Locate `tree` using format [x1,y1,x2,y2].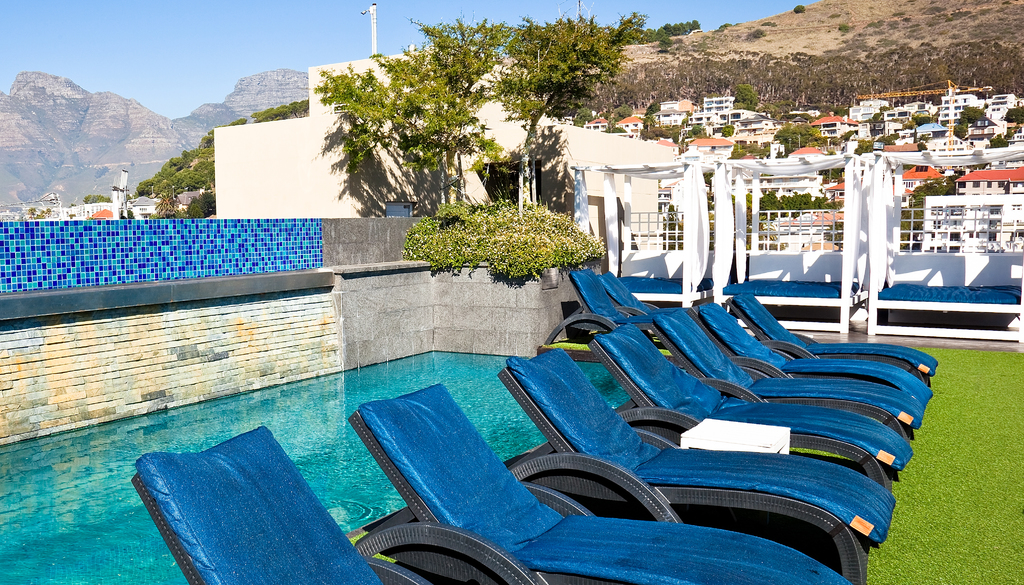
[1004,104,1023,119].
